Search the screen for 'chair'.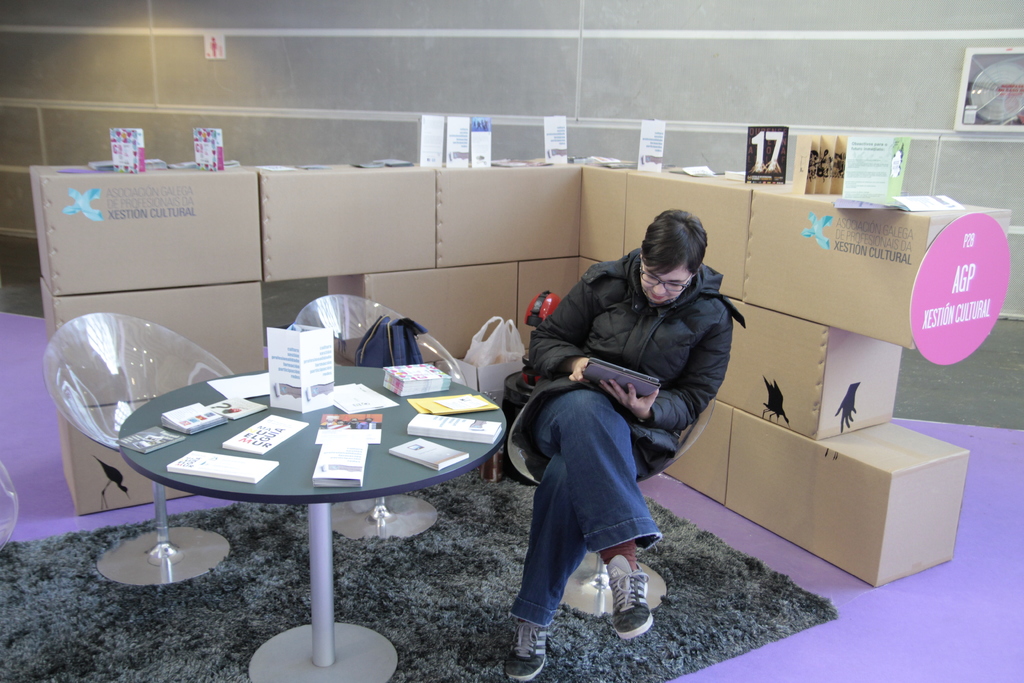
Found at [294, 293, 467, 541].
